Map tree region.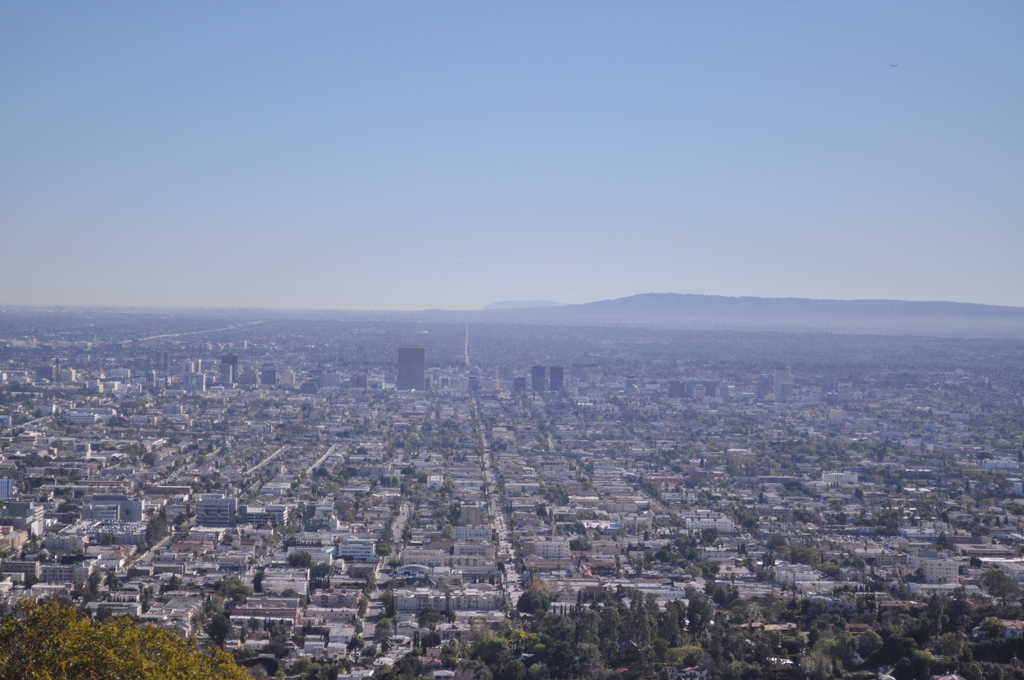
Mapped to 344 507 355 523.
